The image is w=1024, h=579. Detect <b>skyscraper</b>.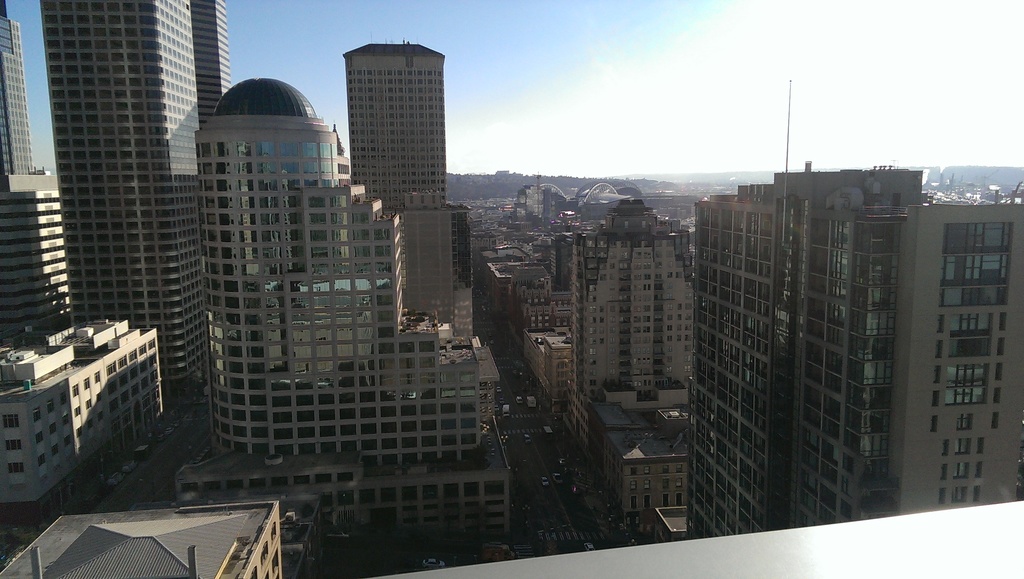
Detection: 0, 0, 43, 188.
